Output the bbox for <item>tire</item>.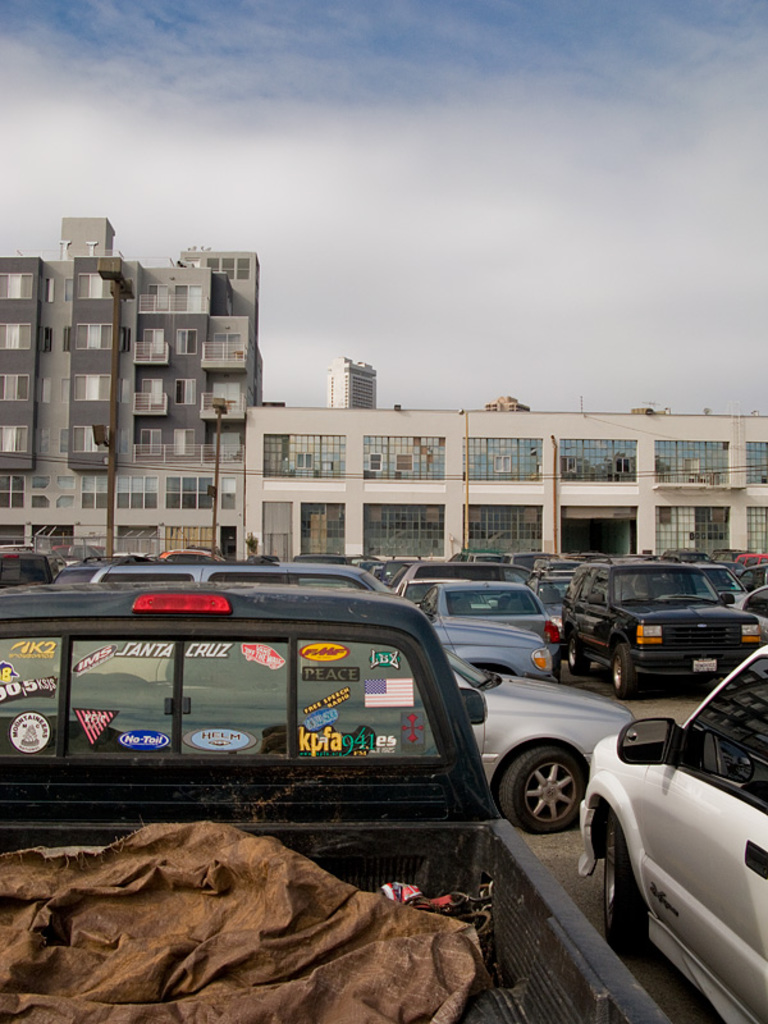
left=604, top=820, right=645, bottom=955.
